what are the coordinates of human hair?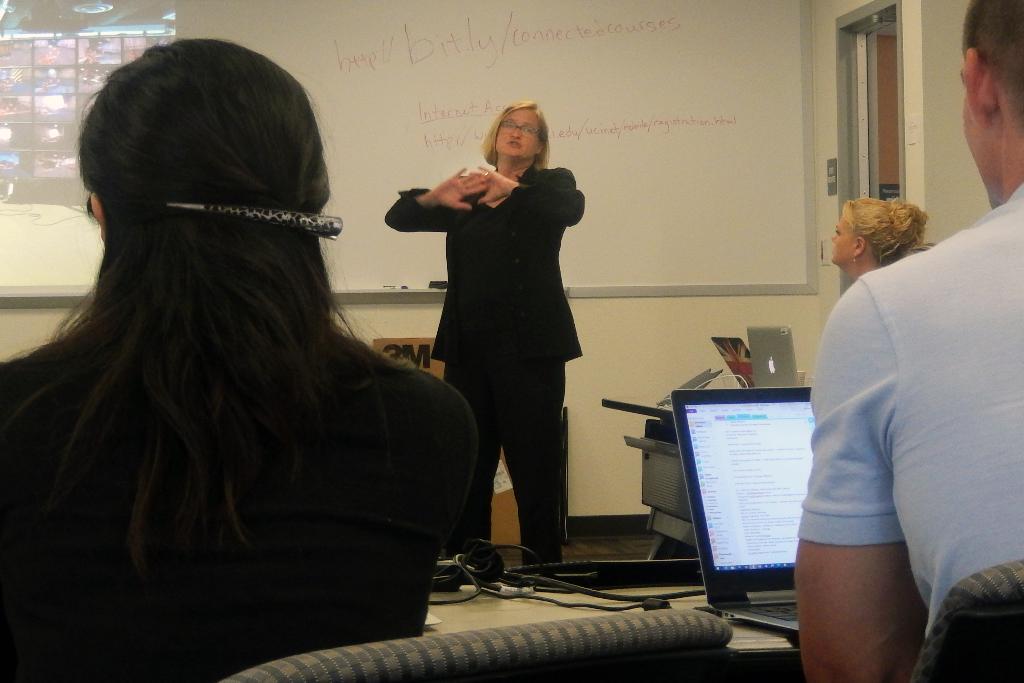
(481, 99, 550, 172).
